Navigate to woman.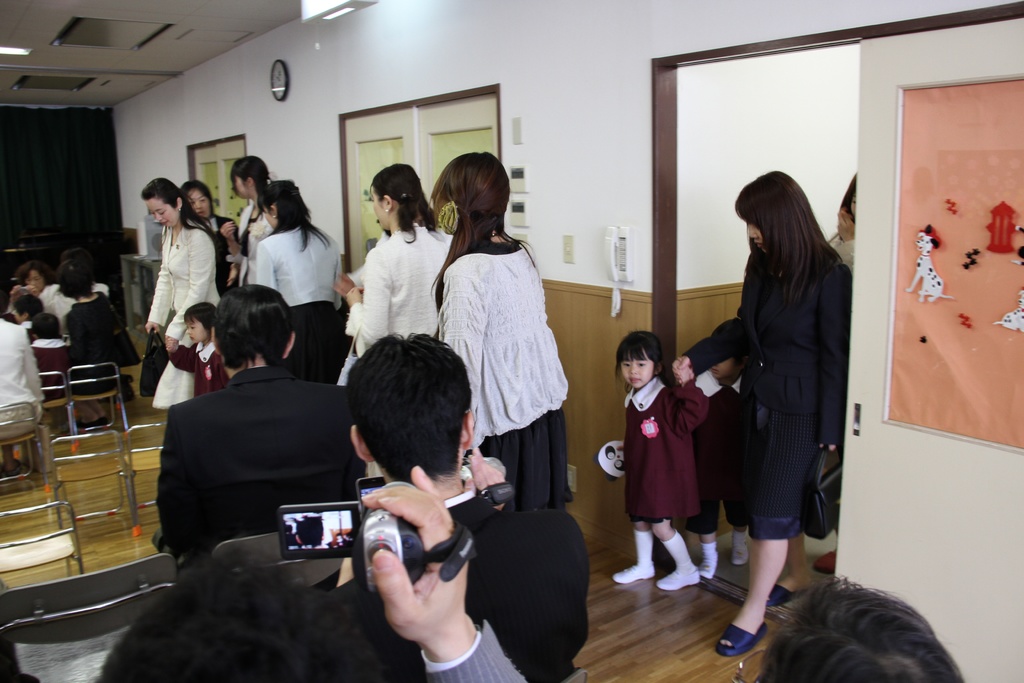
Navigation target: [252,180,340,376].
